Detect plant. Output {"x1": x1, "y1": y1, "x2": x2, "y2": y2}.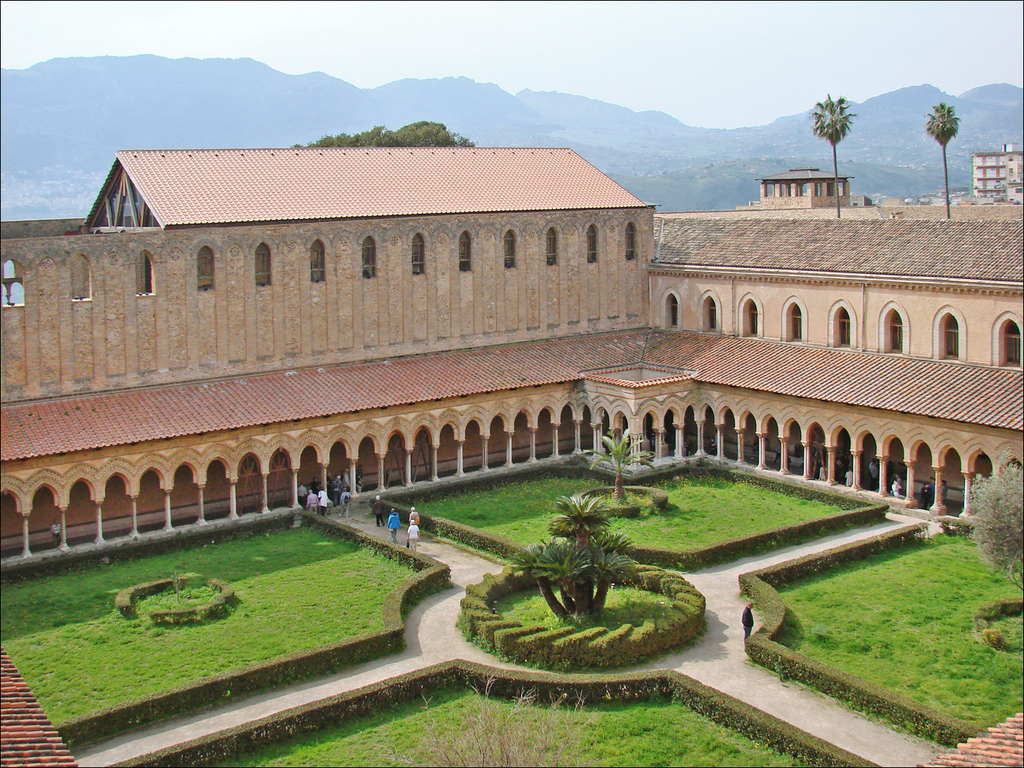
{"x1": 0, "y1": 517, "x2": 419, "y2": 729}.
